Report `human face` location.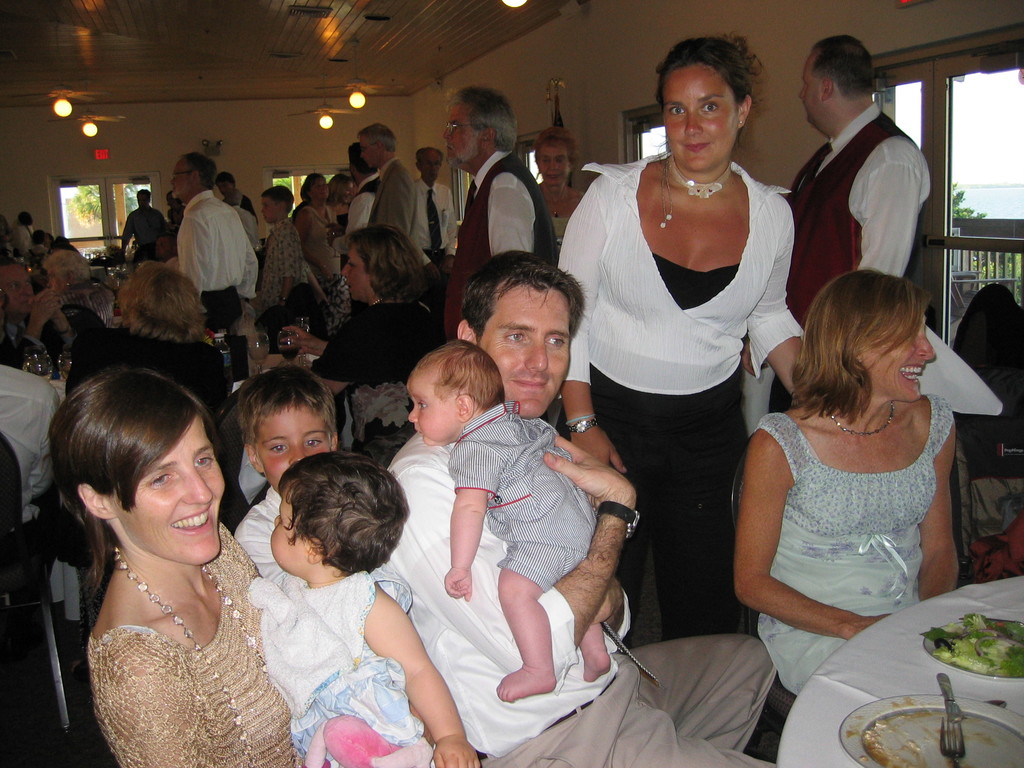
Report: bbox=(259, 193, 282, 225).
